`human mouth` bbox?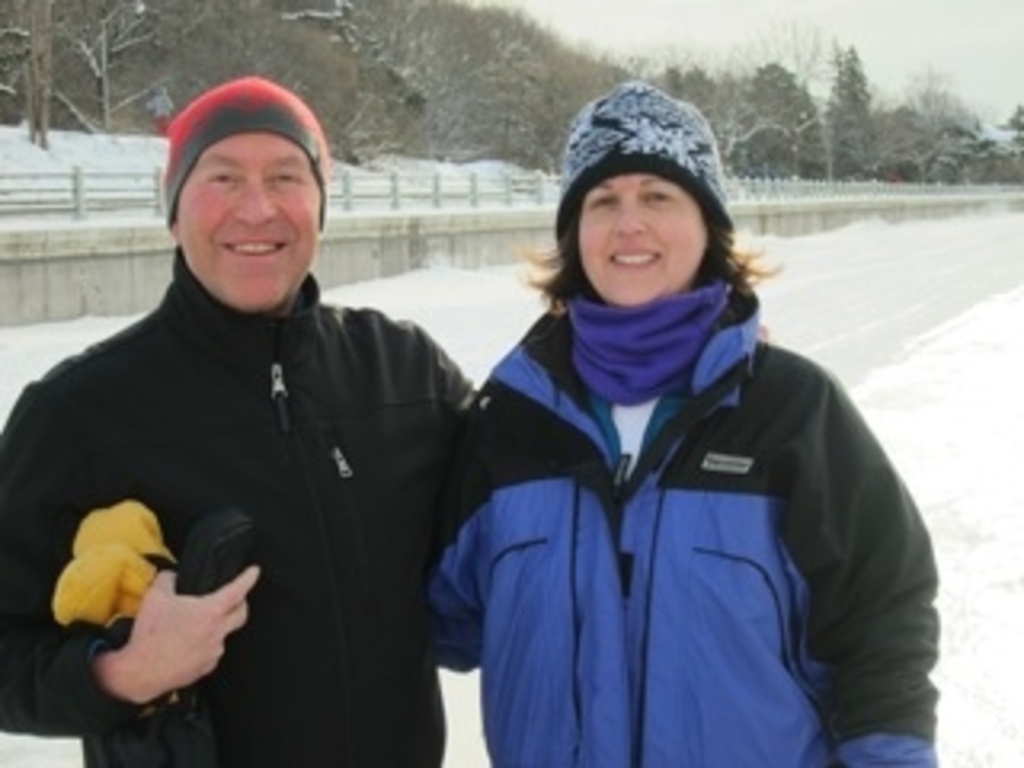
{"left": 208, "top": 234, "right": 288, "bottom": 259}
